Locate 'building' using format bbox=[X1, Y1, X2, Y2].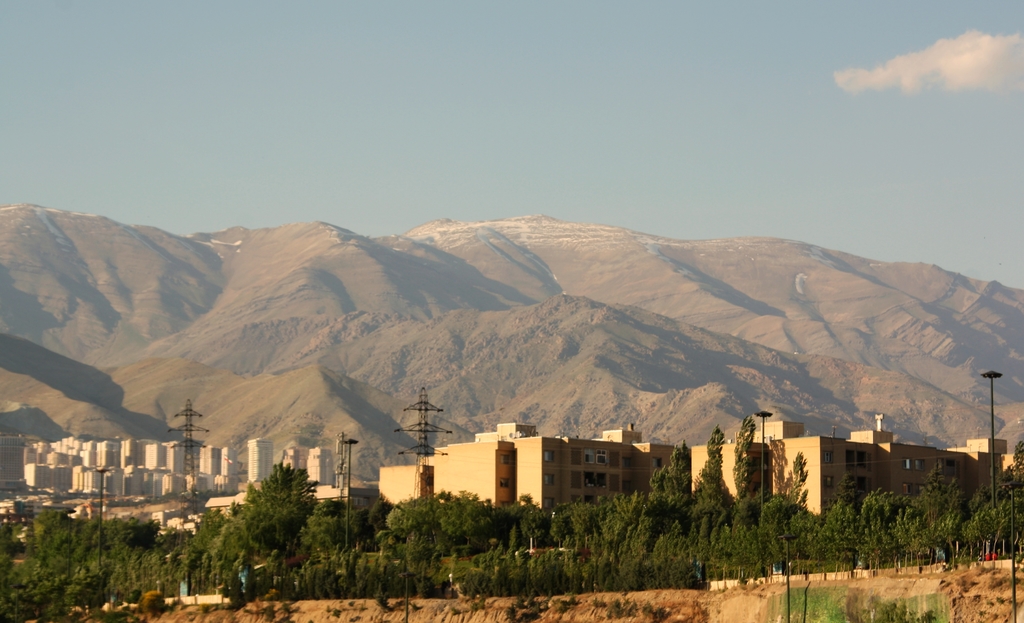
bbox=[246, 437, 273, 481].
